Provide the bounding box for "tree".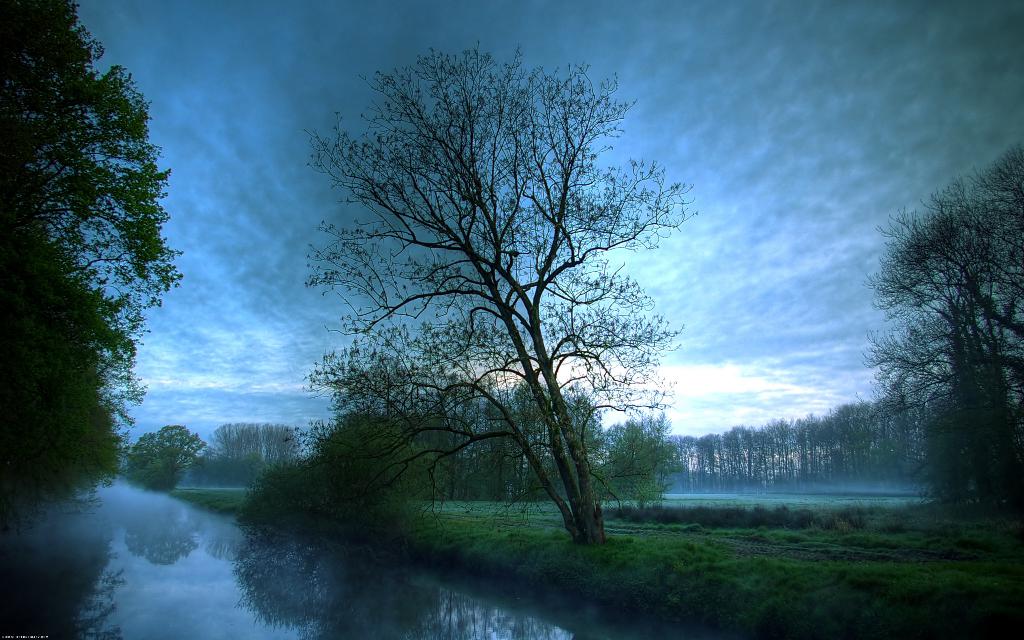
(211, 410, 295, 492).
